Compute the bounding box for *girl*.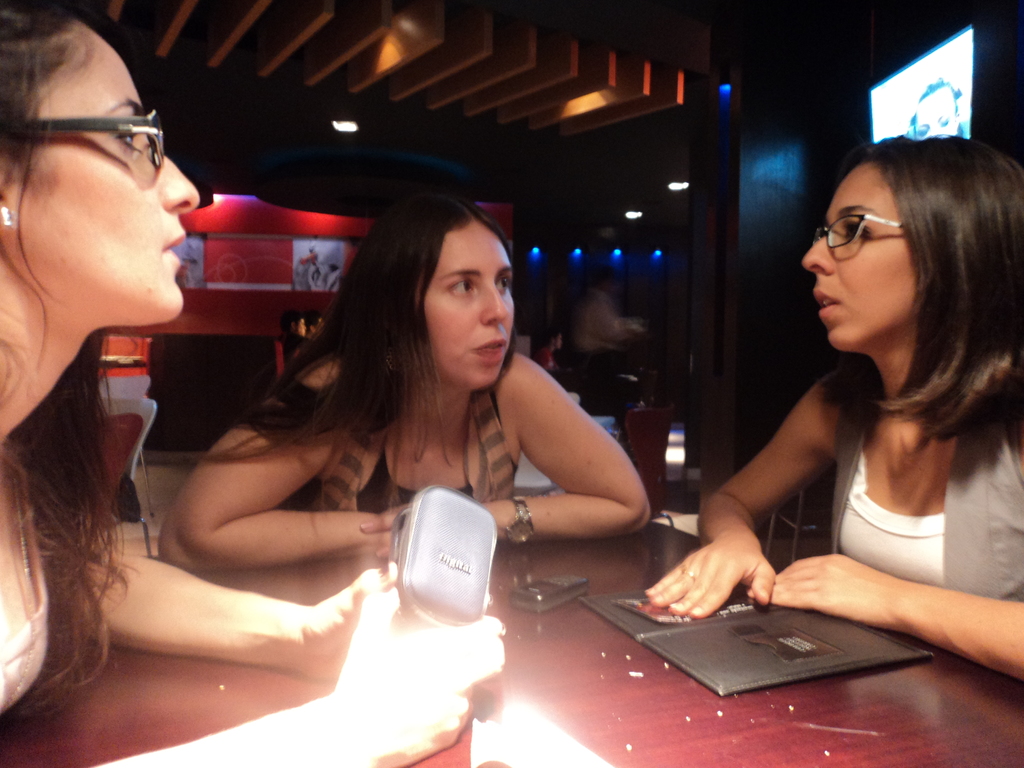
{"left": 645, "top": 129, "right": 1023, "bottom": 682}.
